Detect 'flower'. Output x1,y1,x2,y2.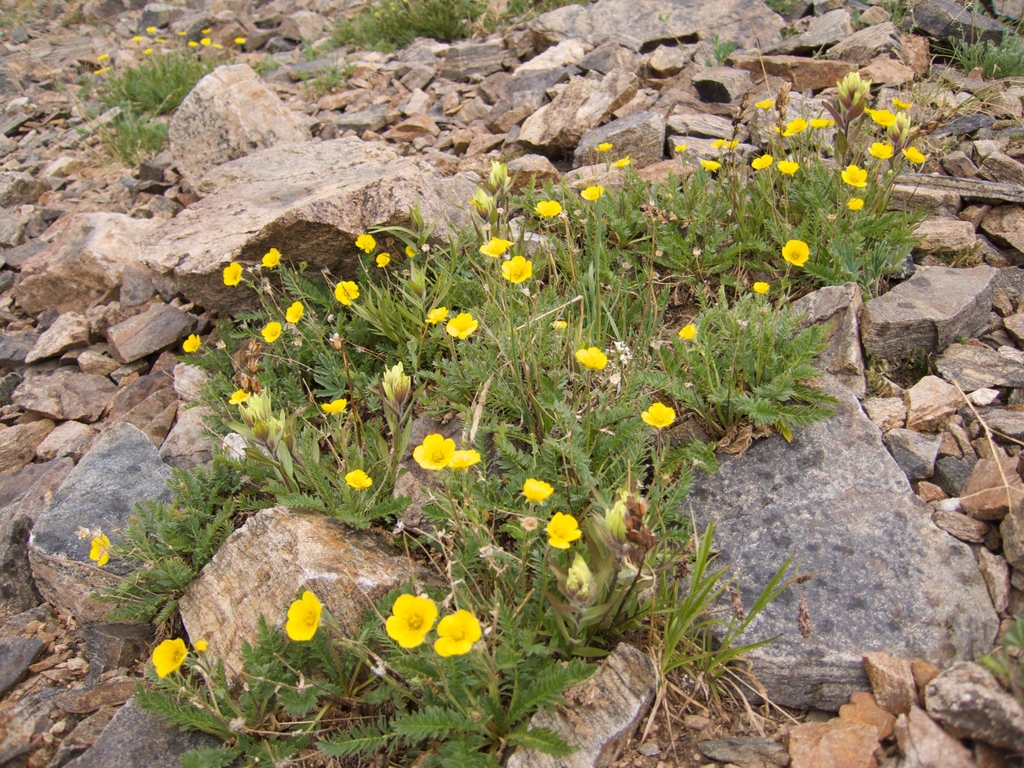
470,192,501,228.
